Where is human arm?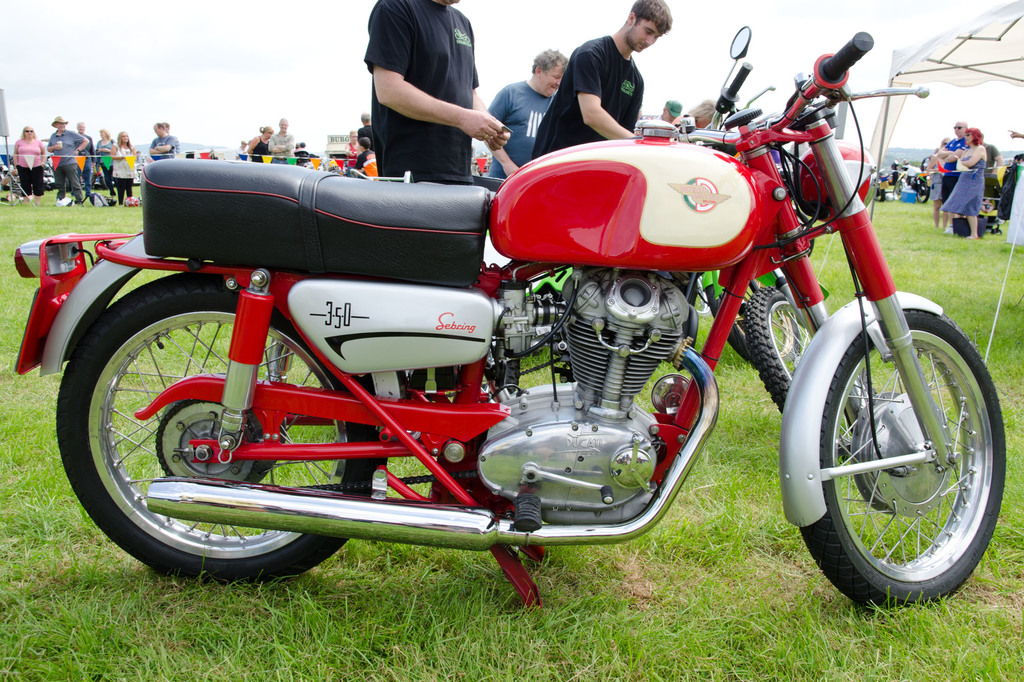
959:134:996:180.
